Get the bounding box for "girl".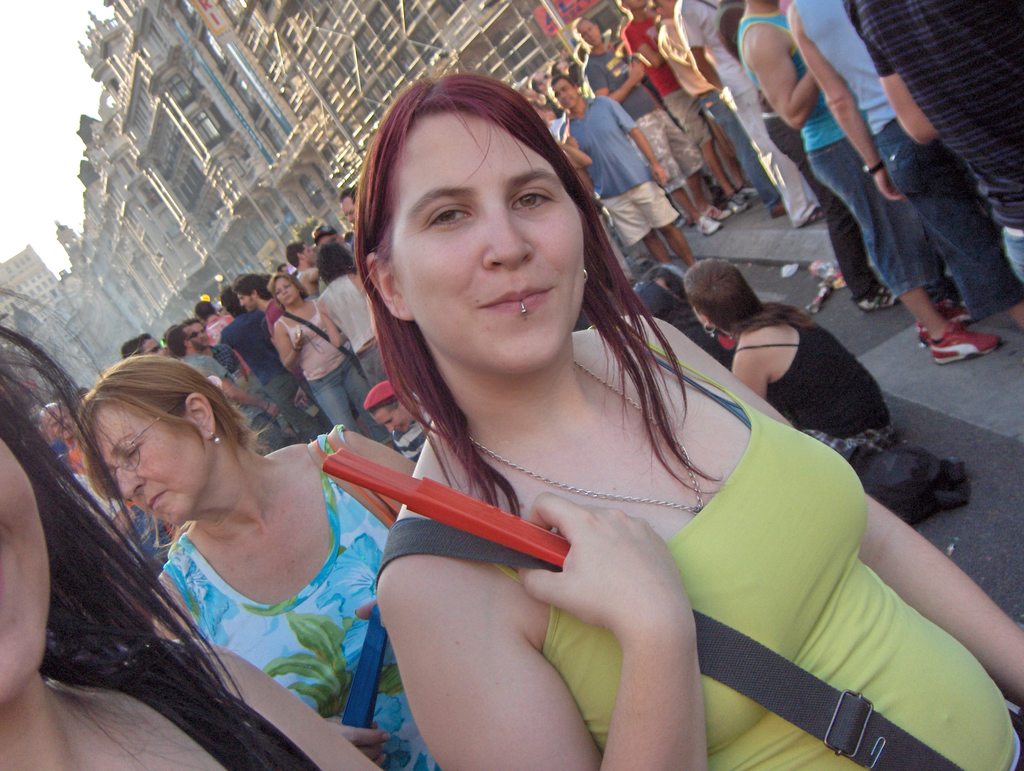
721, 0, 998, 372.
